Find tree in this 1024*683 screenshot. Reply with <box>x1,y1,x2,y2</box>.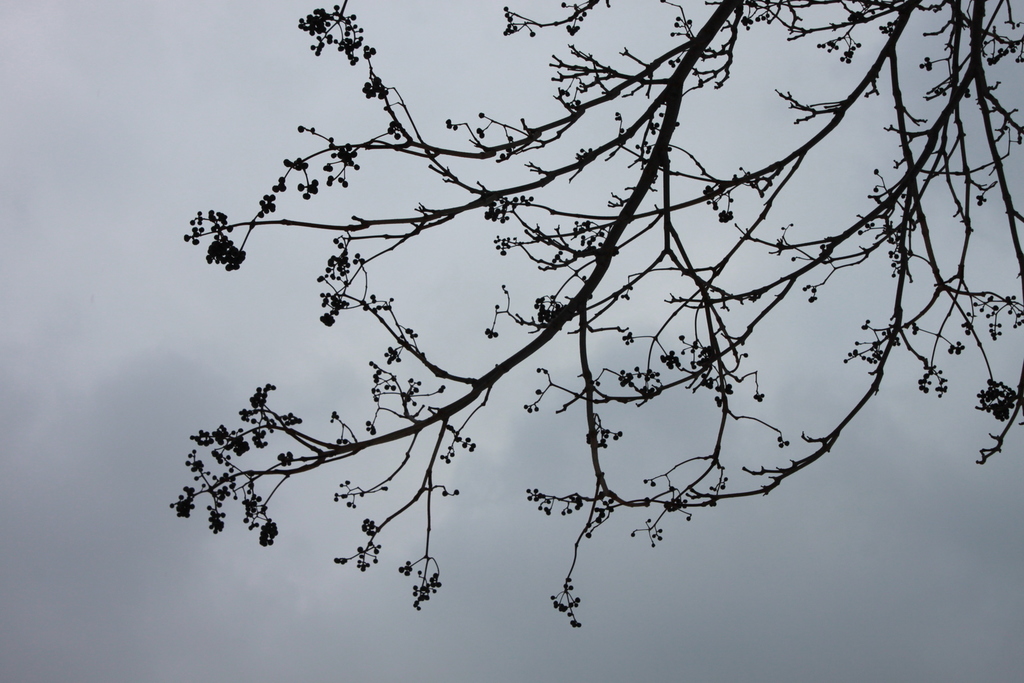
<box>147,0,1023,636</box>.
